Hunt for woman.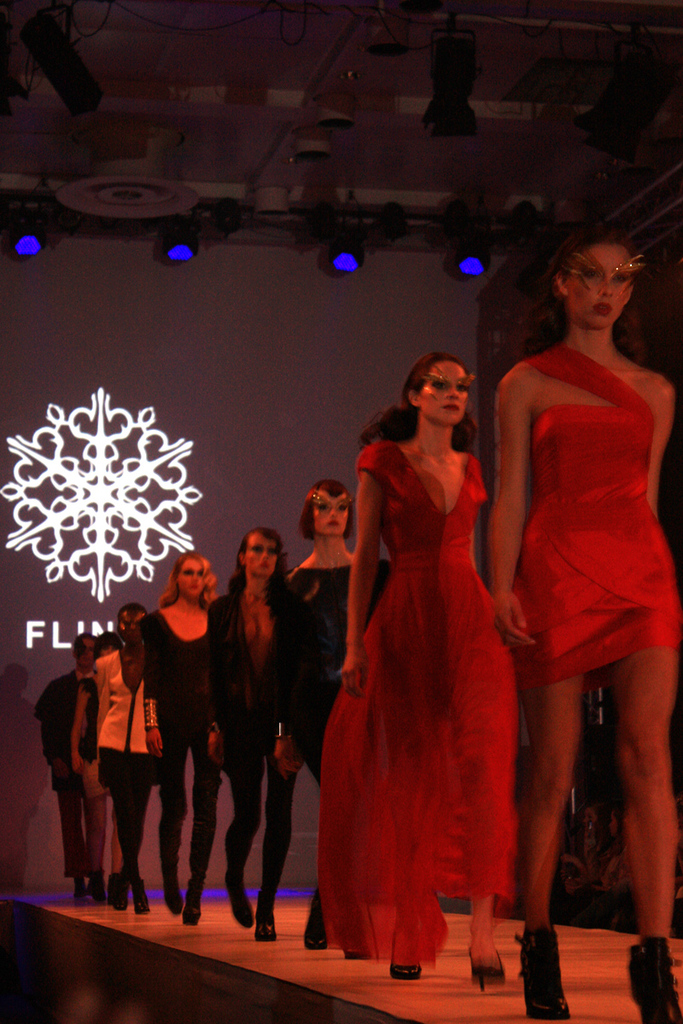
Hunted down at box=[486, 217, 682, 1023].
